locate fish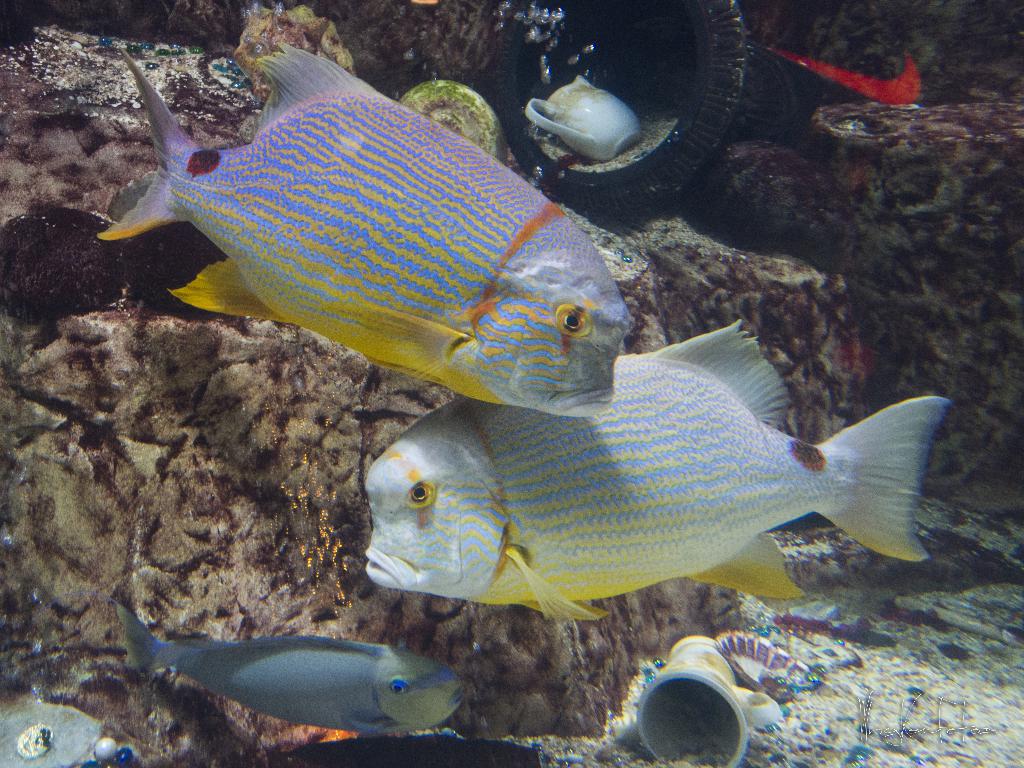
{"left": 362, "top": 324, "right": 954, "bottom": 622}
